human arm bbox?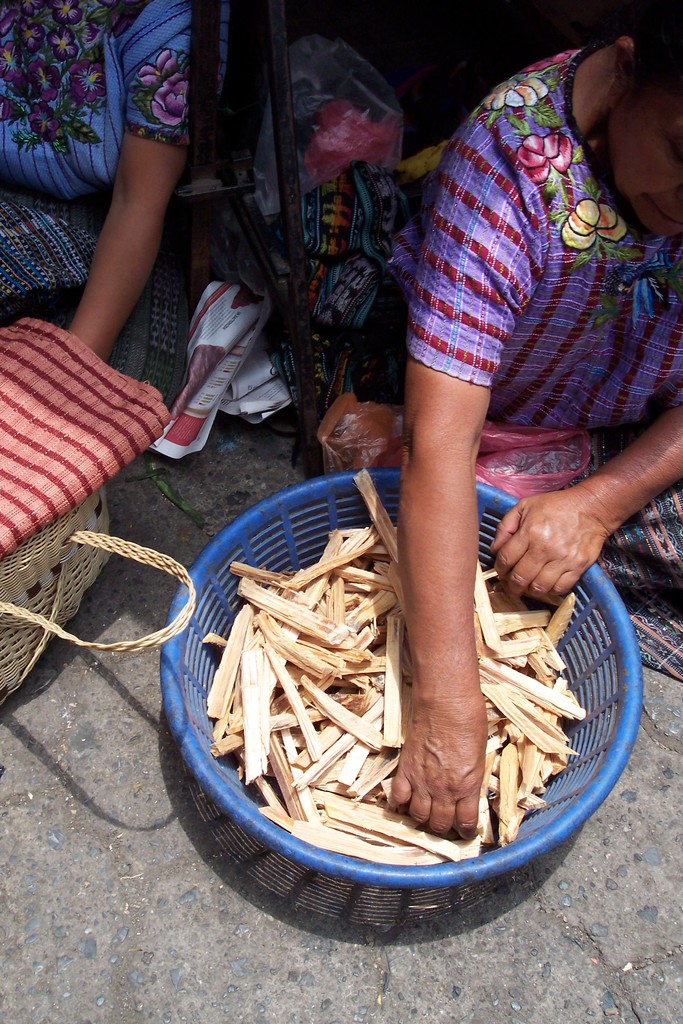
(left=490, top=396, right=682, bottom=605)
